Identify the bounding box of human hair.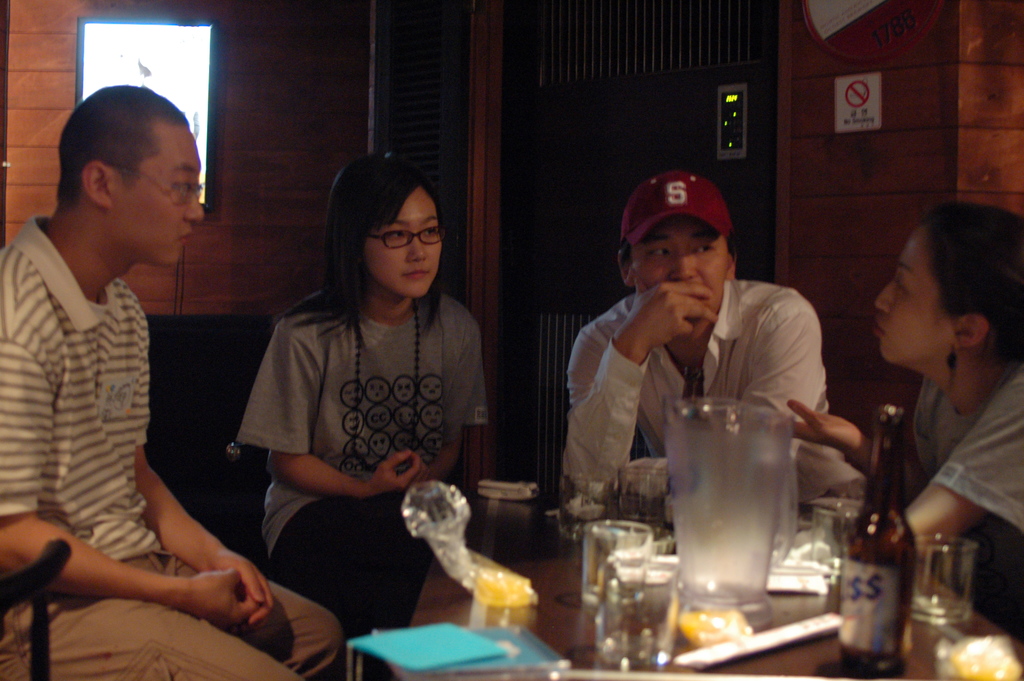
select_region(922, 202, 1023, 368).
